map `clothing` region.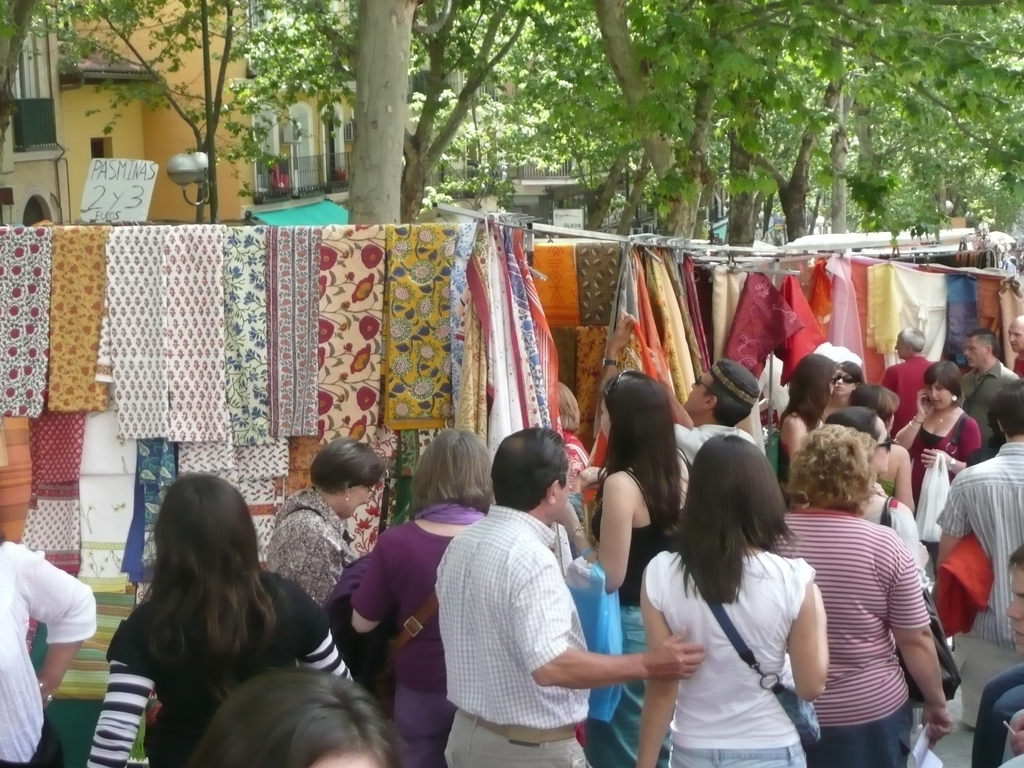
Mapped to region(0, 545, 101, 767).
